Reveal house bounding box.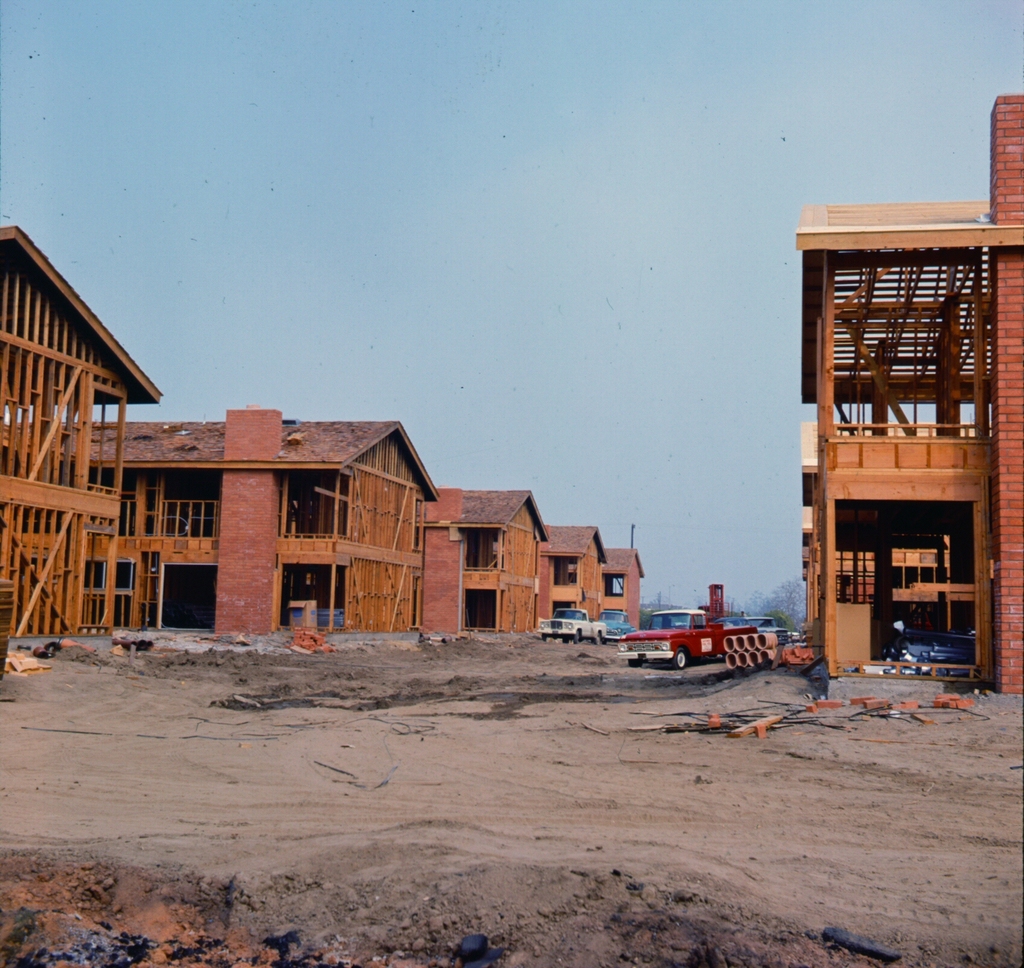
Revealed: pyautogui.locateOnScreen(796, 94, 1023, 714).
